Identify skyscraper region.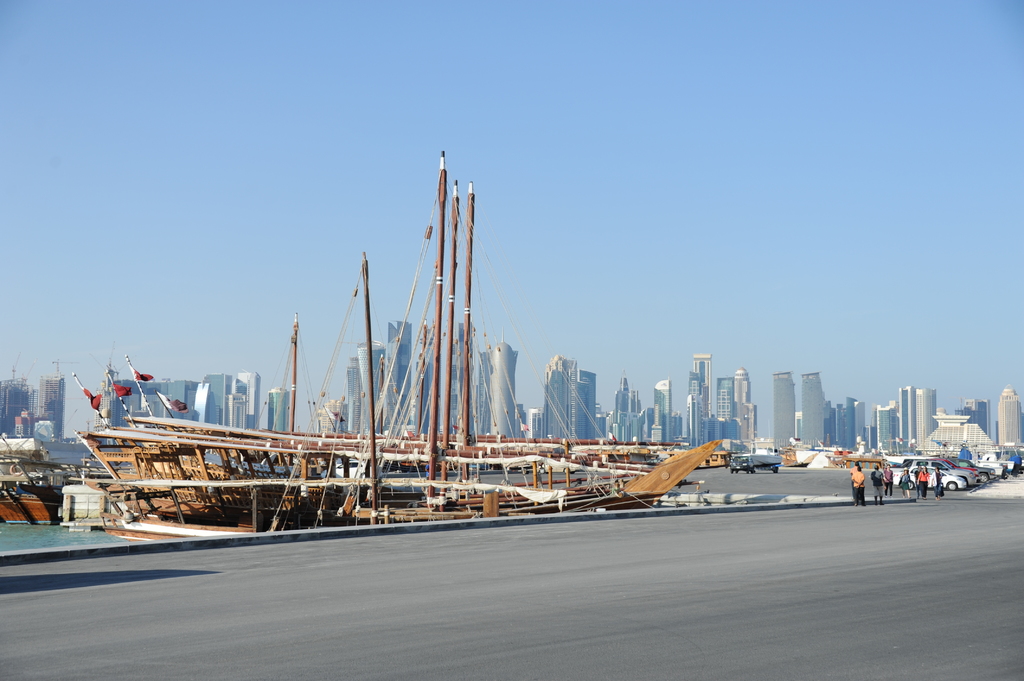
Region: Rect(908, 388, 934, 447).
